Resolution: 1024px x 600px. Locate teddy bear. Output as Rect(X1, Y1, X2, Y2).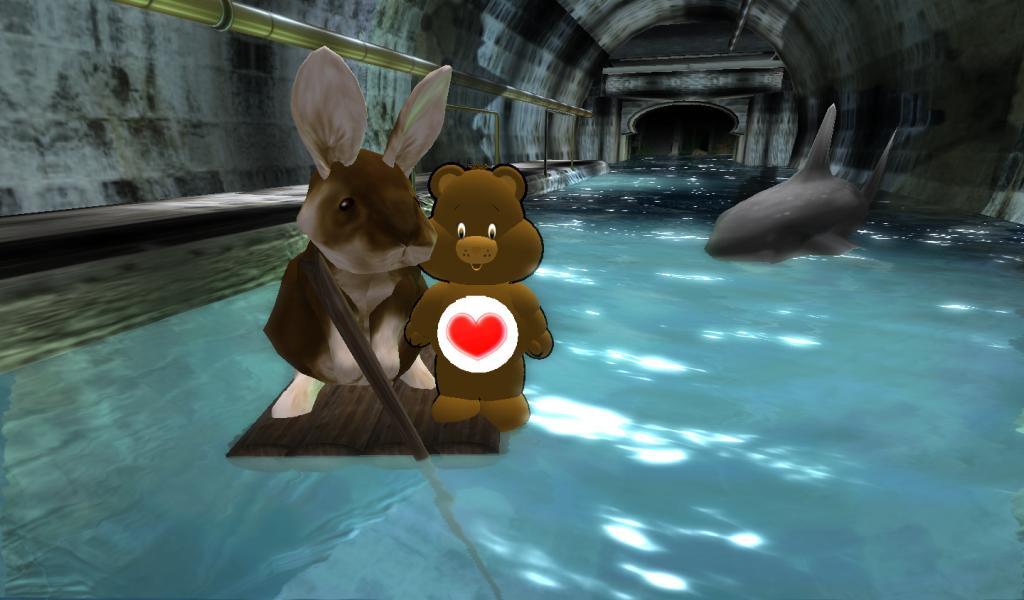
Rect(404, 163, 552, 433).
